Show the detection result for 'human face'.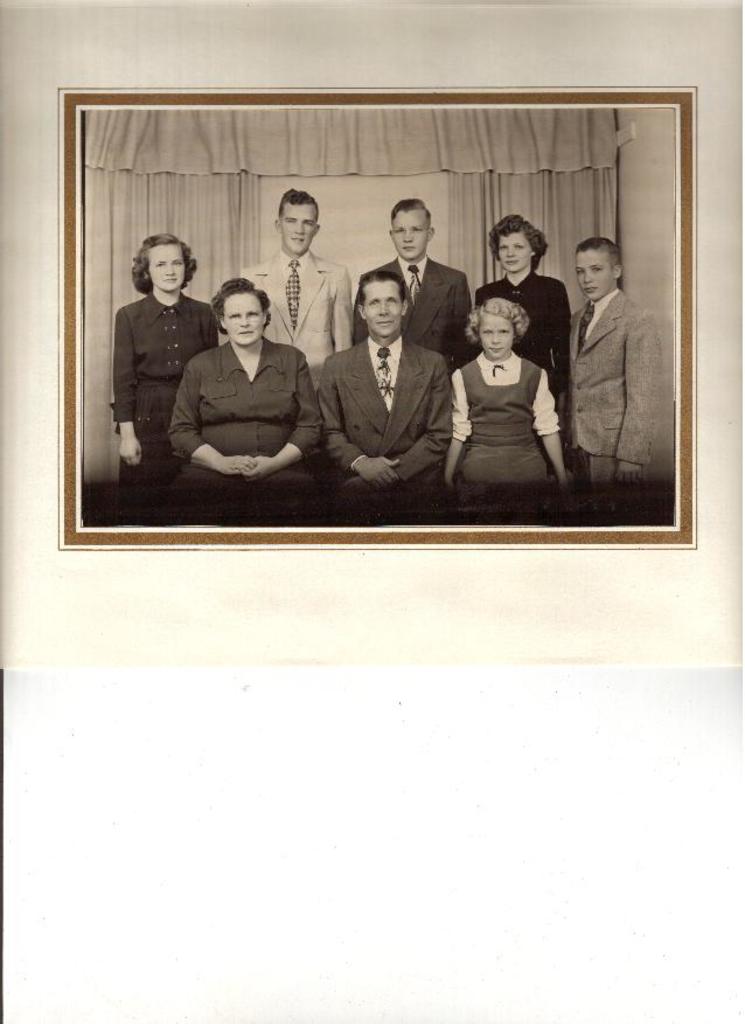
detection(392, 209, 427, 263).
